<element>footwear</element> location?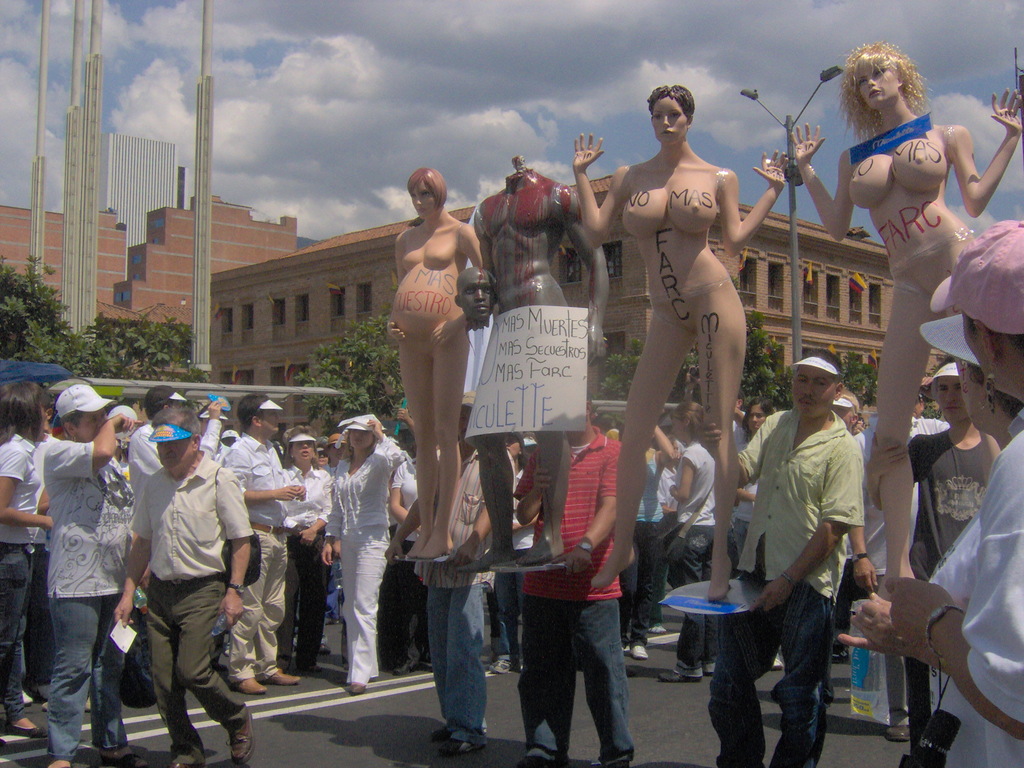
left=225, top=642, right=228, bottom=657
